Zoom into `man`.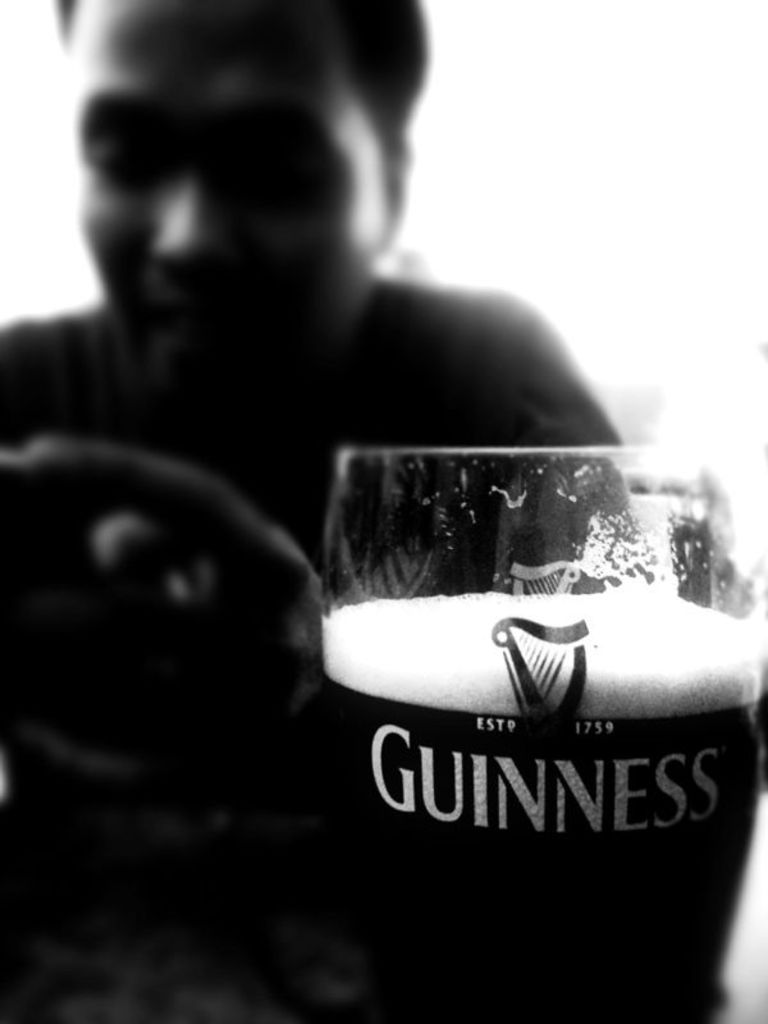
Zoom target: [0, 0, 616, 914].
